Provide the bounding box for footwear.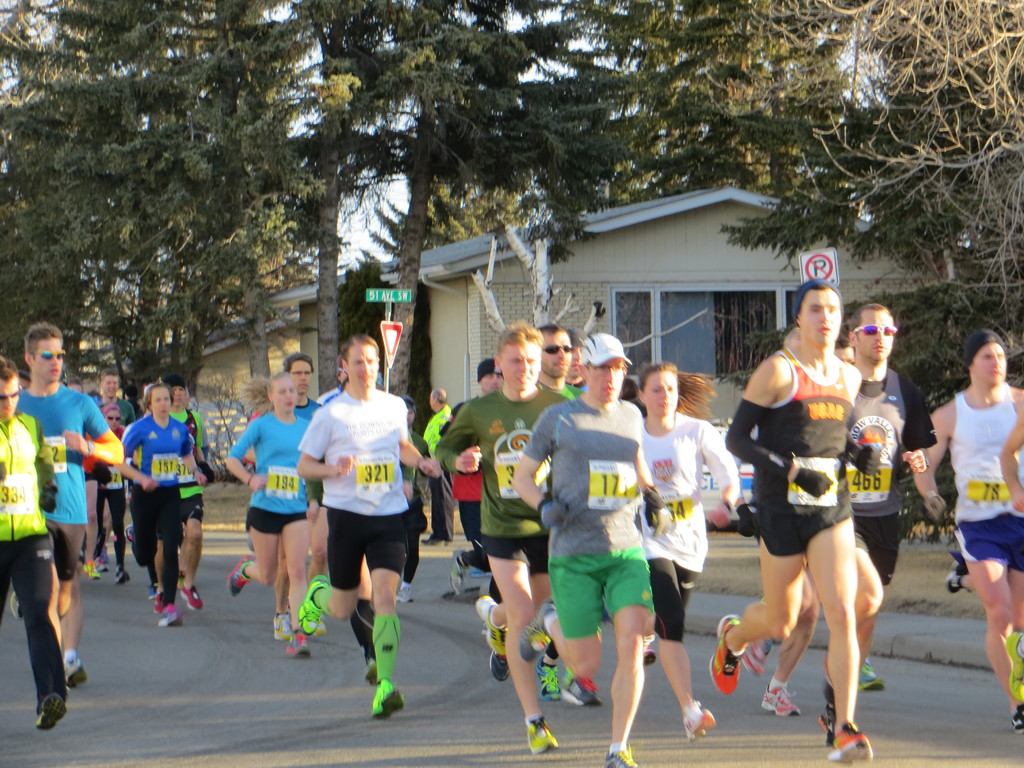
BBox(424, 531, 450, 549).
